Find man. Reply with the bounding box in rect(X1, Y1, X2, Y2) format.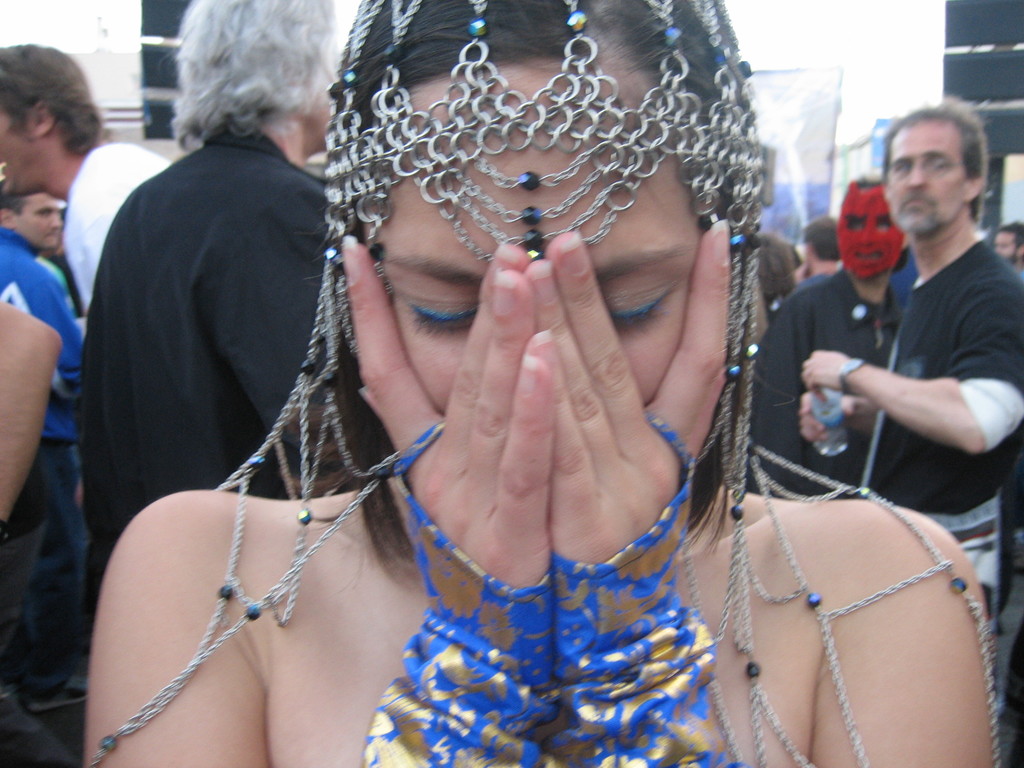
rect(755, 175, 909, 490).
